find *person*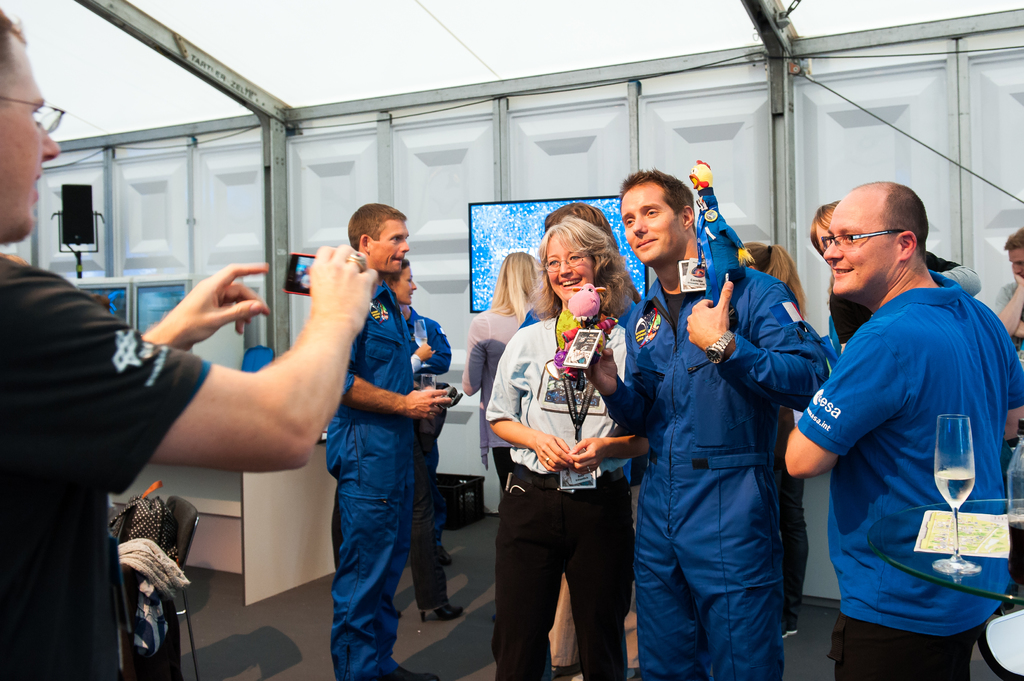
crop(380, 256, 419, 307)
